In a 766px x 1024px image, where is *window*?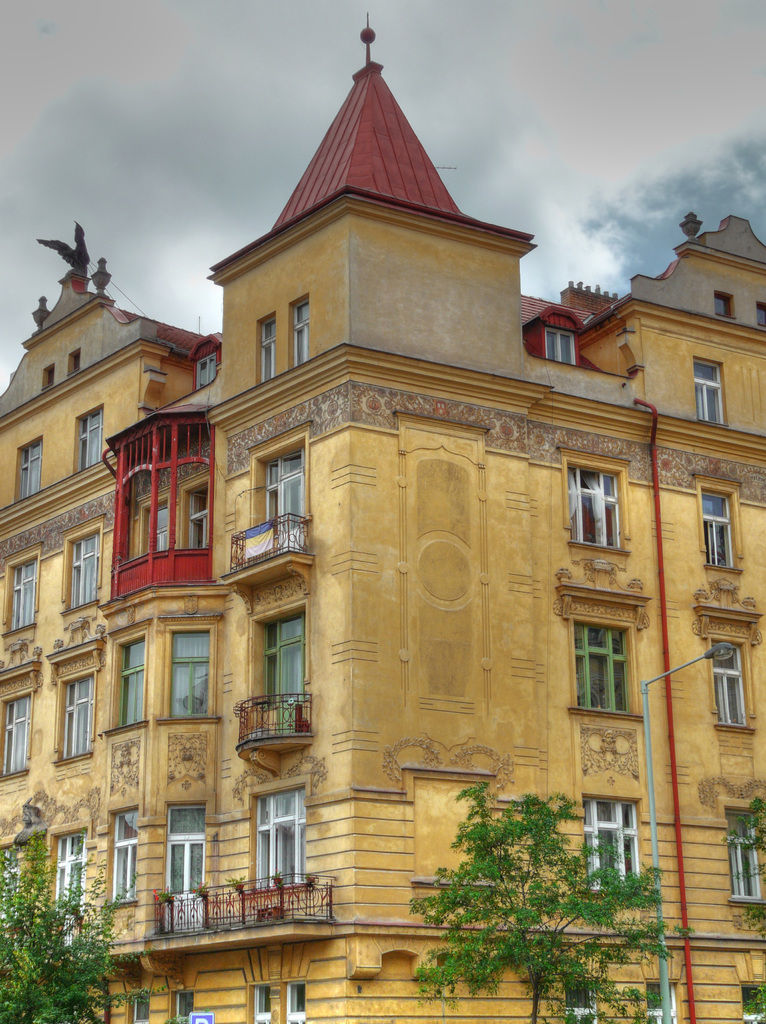
crop(573, 464, 632, 547).
